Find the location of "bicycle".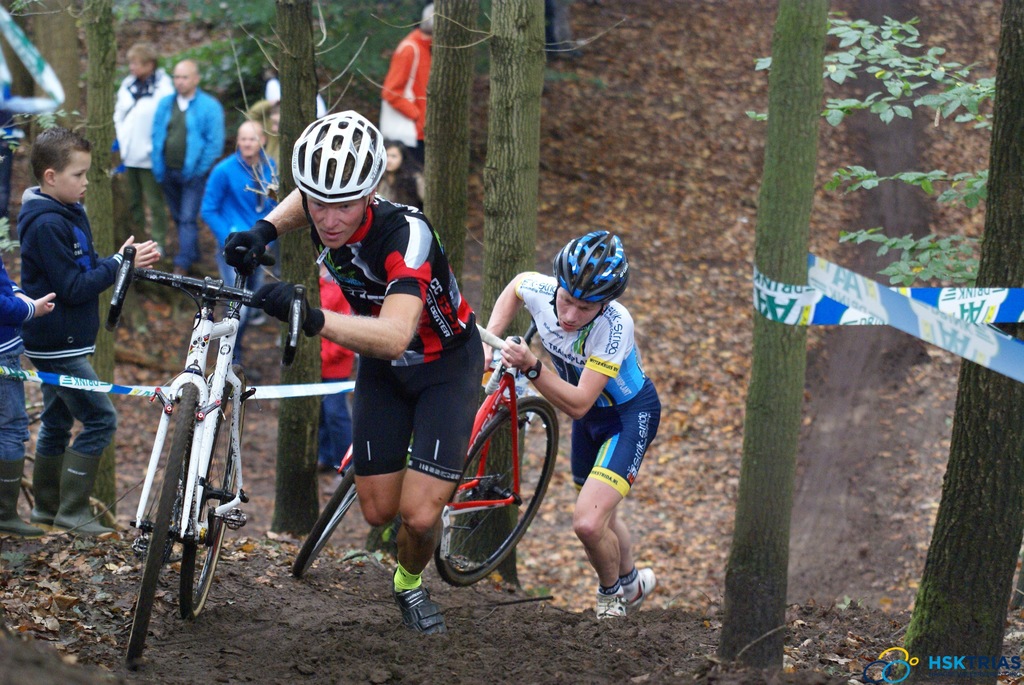
Location: 104/241/308/665.
